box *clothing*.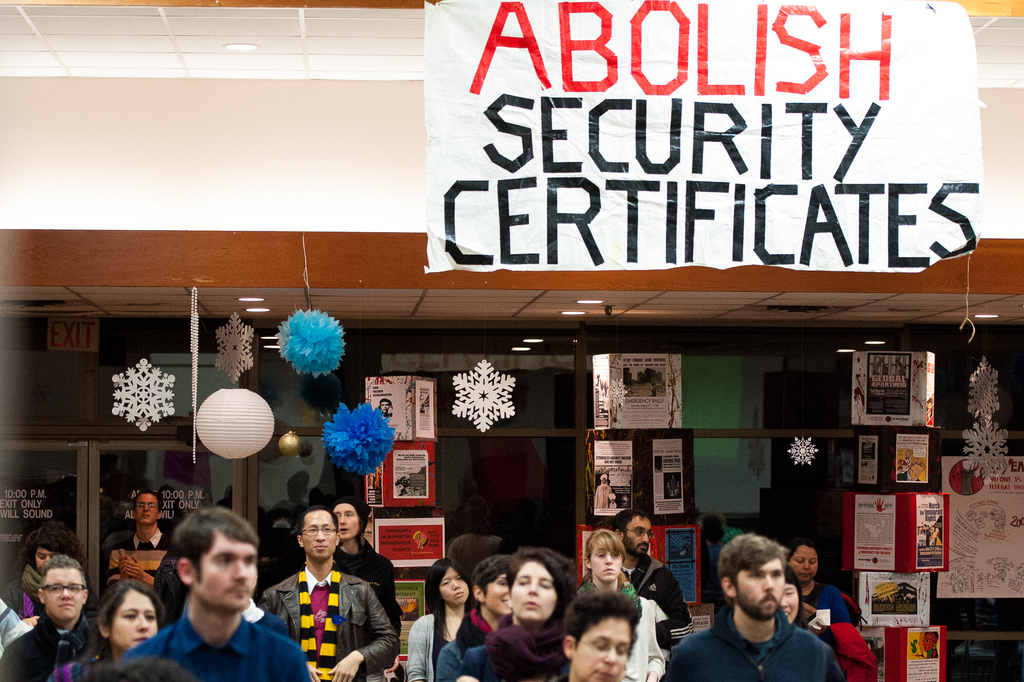
{"x1": 0, "y1": 615, "x2": 105, "y2": 681}.
